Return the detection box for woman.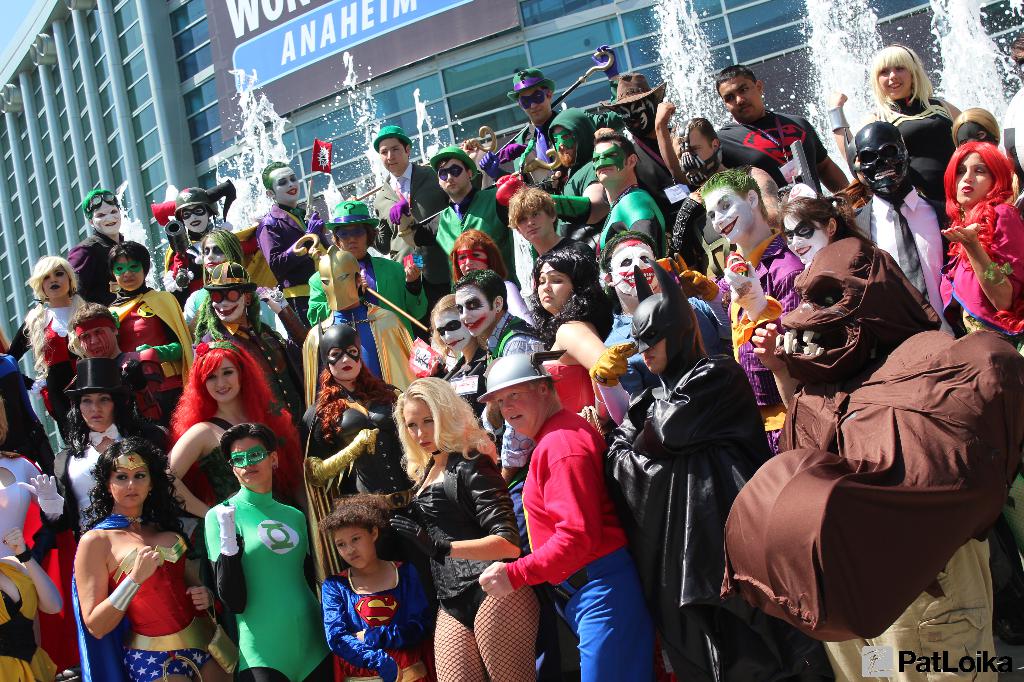
(448,228,540,321).
